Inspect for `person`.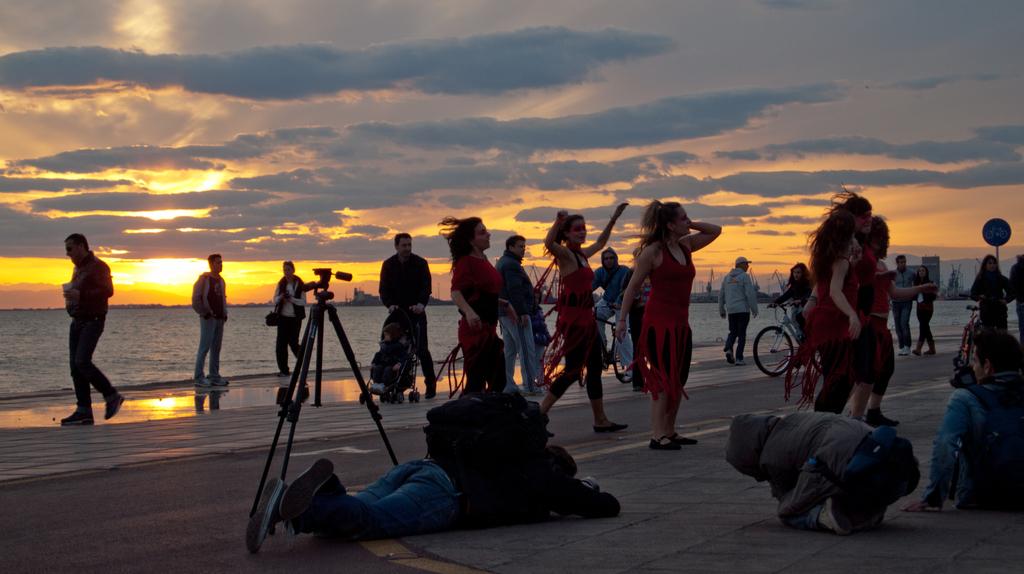
Inspection: detection(892, 254, 916, 349).
